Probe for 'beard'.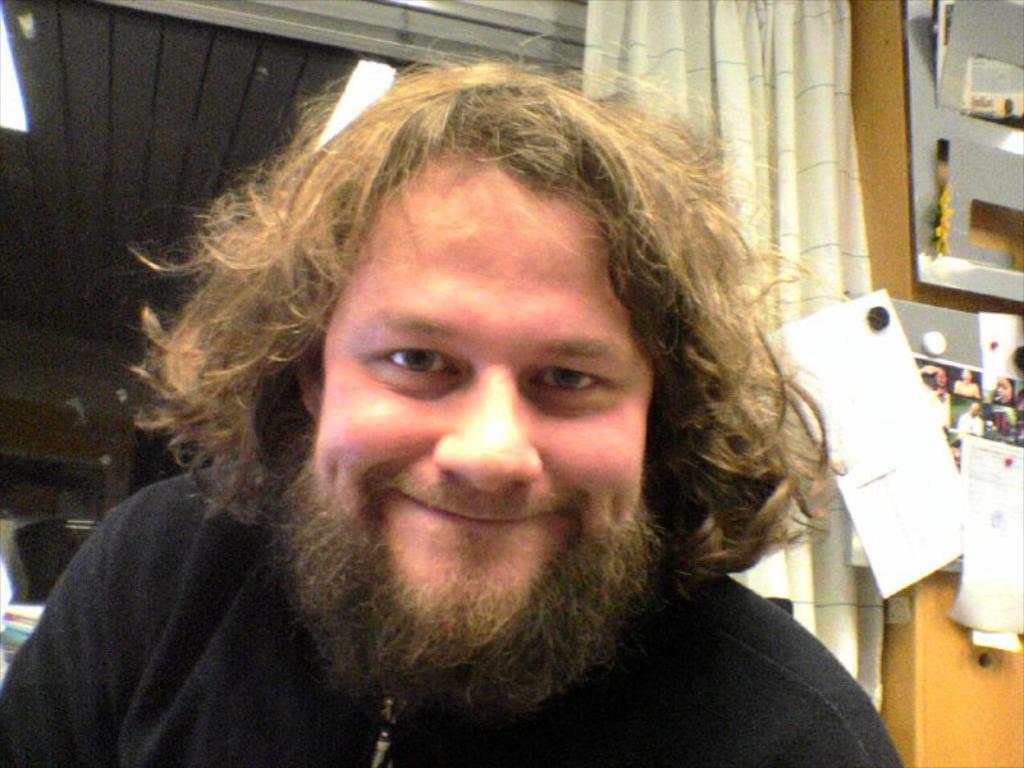
Probe result: left=261, top=460, right=663, bottom=721.
